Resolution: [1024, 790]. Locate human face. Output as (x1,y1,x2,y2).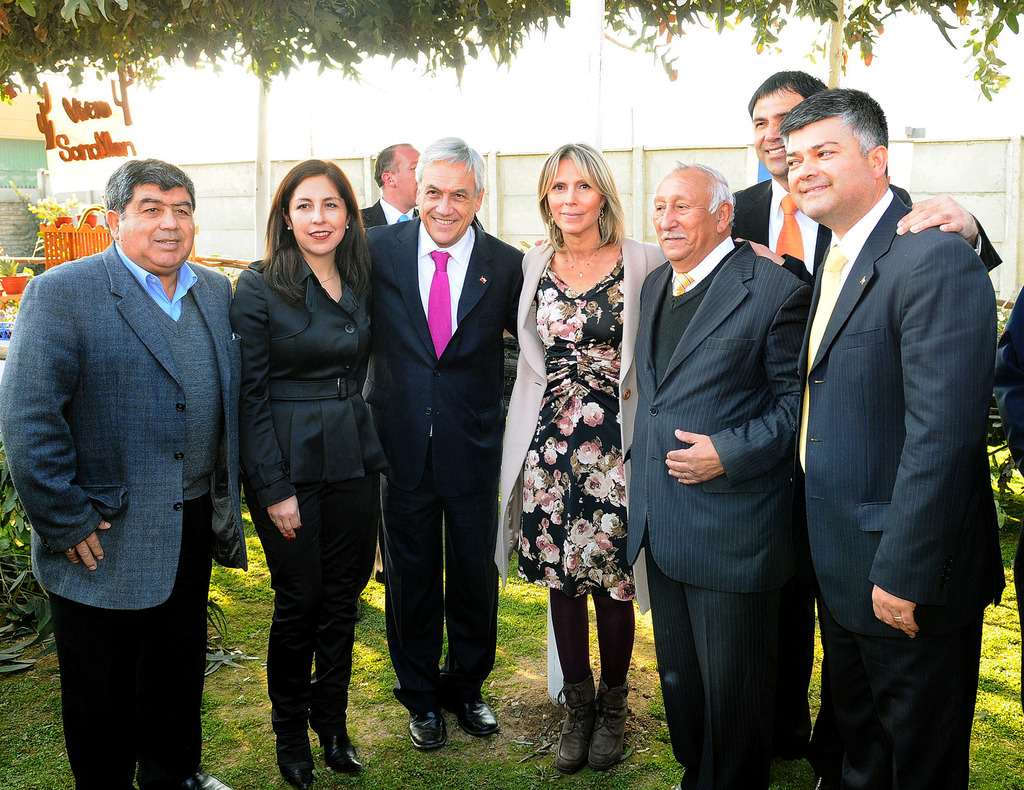
(291,179,353,255).
